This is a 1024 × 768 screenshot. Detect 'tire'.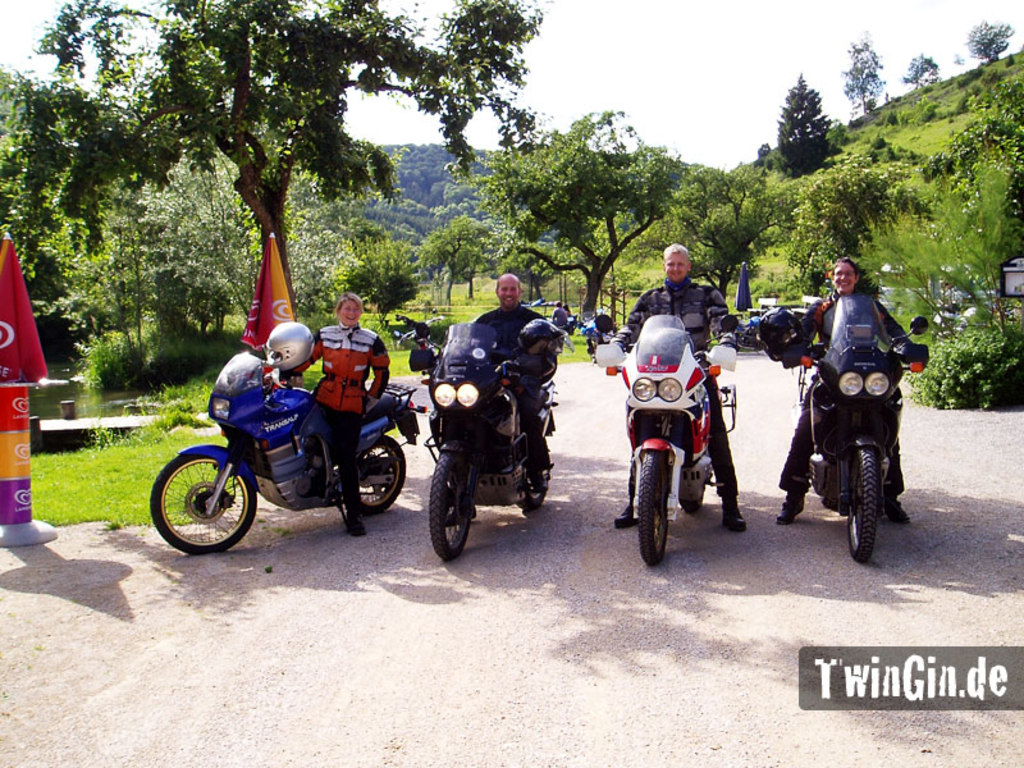
l=430, t=454, r=471, b=559.
